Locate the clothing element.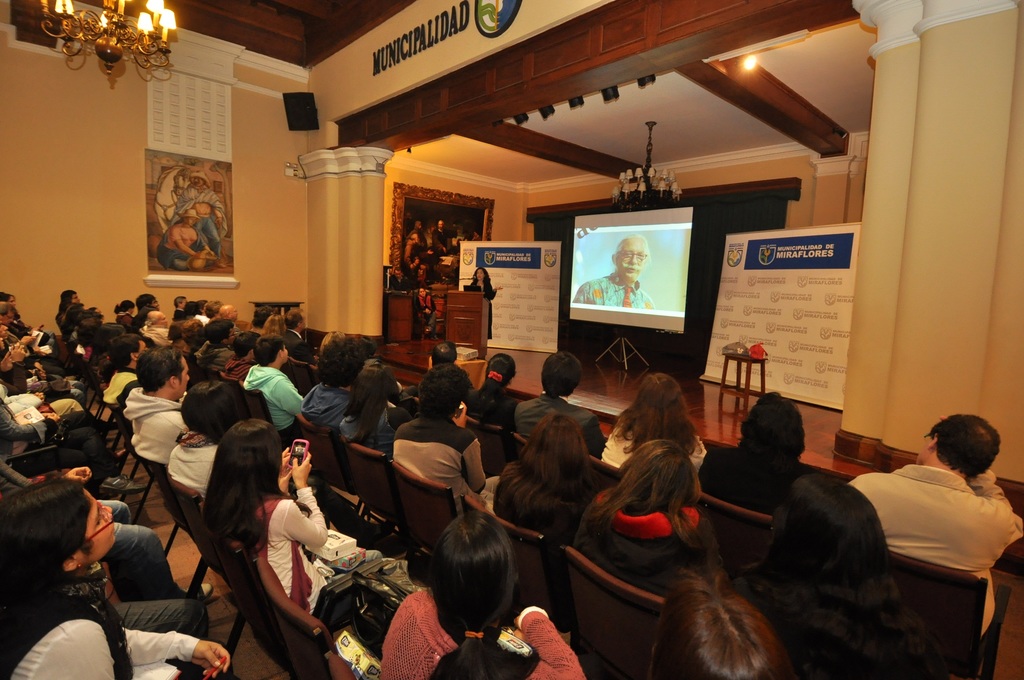
Element bbox: [left=57, top=300, right=75, bottom=334].
